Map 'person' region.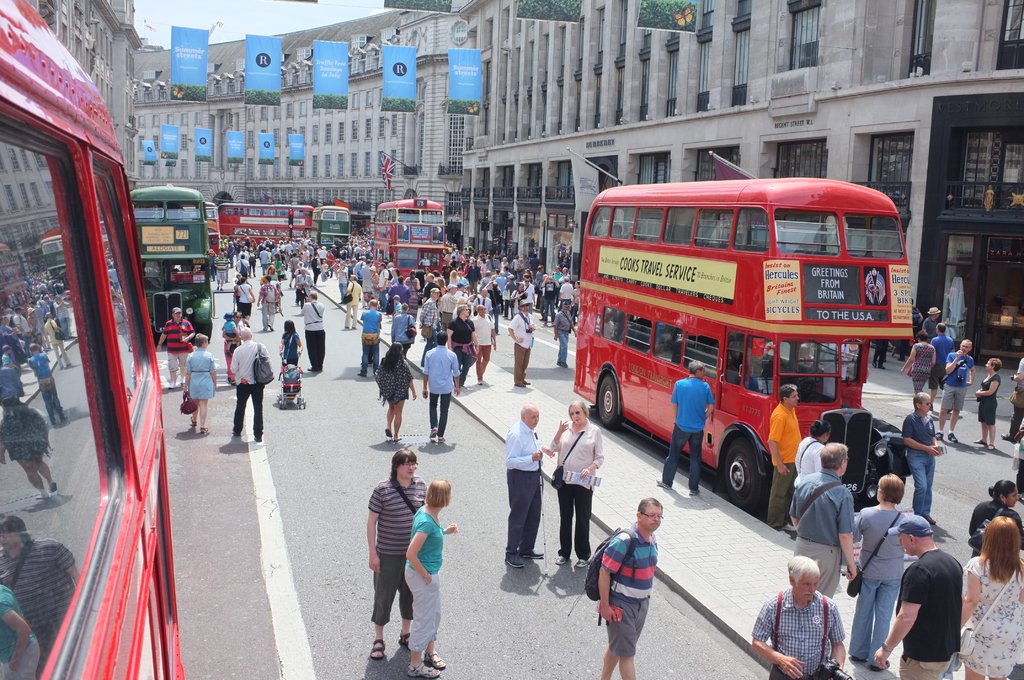
Mapped to x1=969, y1=476, x2=1023, y2=555.
